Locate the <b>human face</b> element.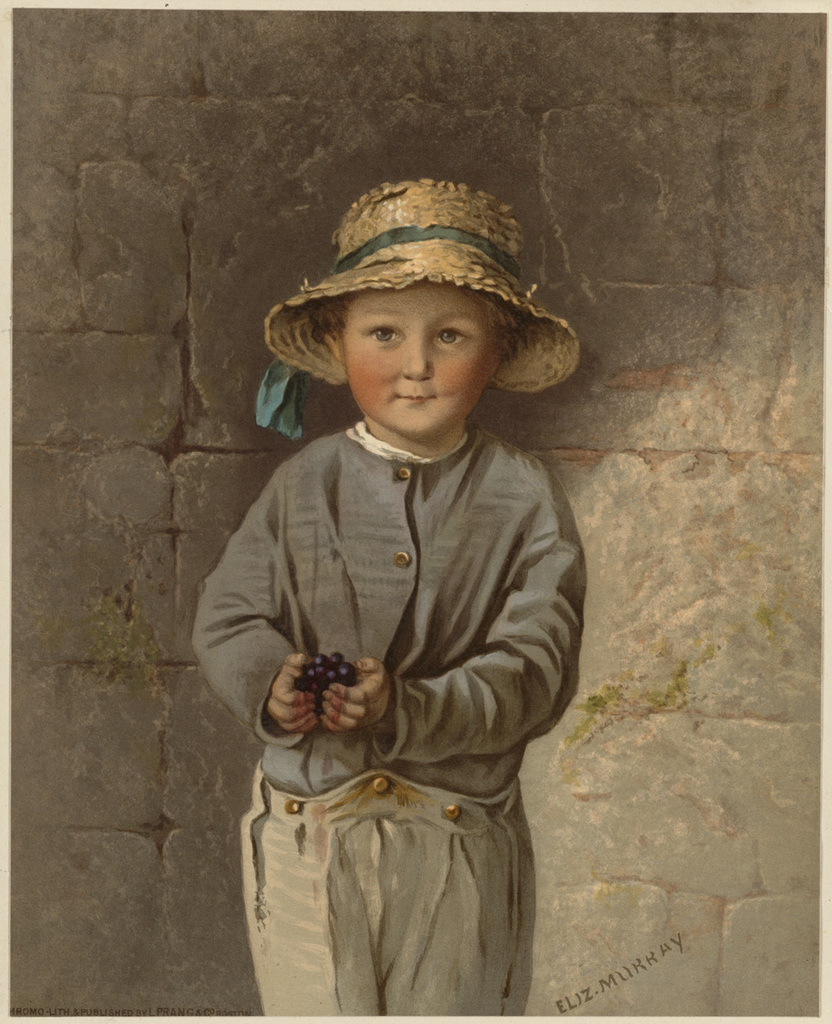
Element bbox: pyautogui.locateOnScreen(346, 279, 499, 433).
